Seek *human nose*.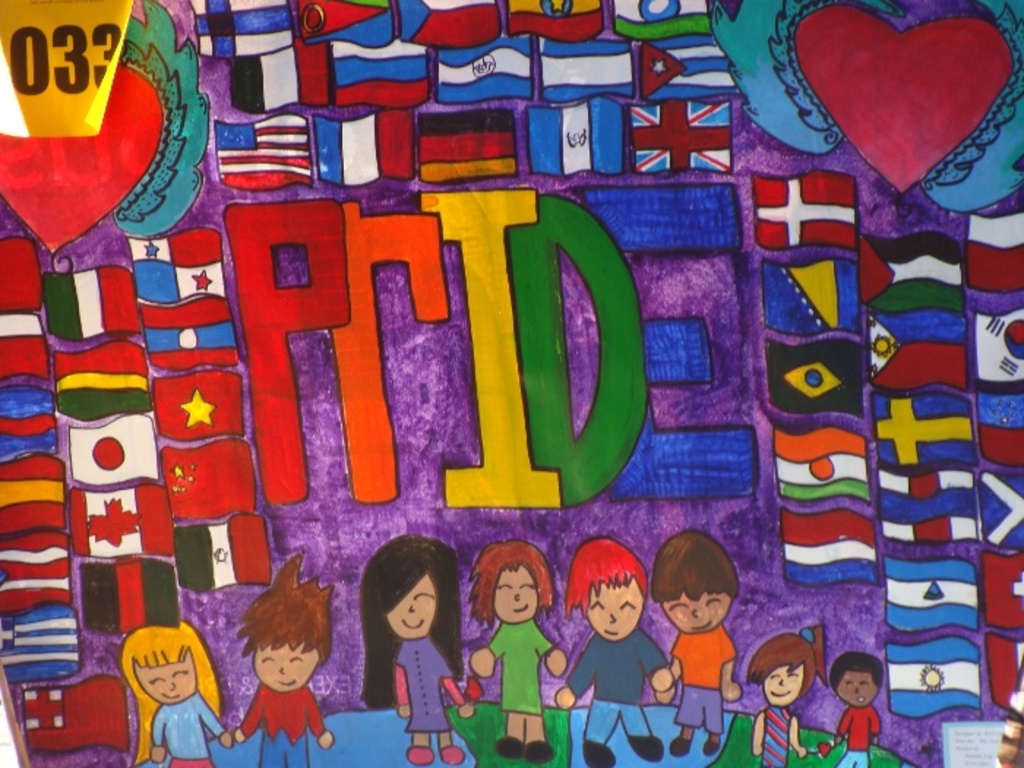
region(505, 591, 521, 603).
